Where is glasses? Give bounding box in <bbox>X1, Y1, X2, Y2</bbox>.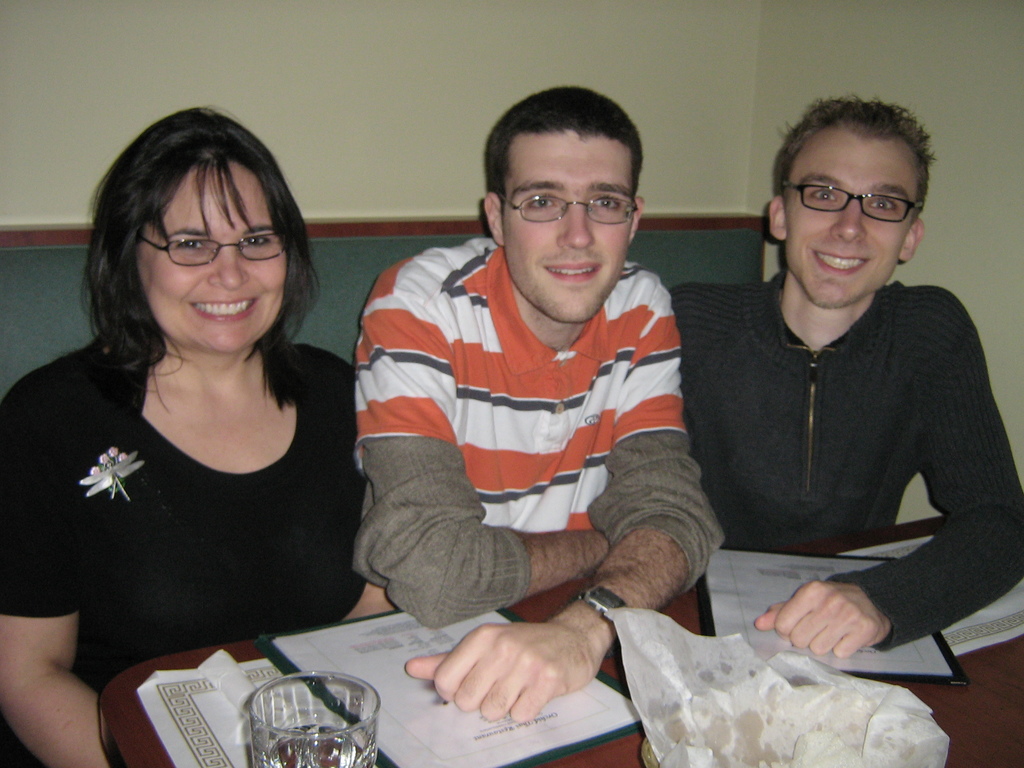
<bbox>785, 166, 927, 223</bbox>.
